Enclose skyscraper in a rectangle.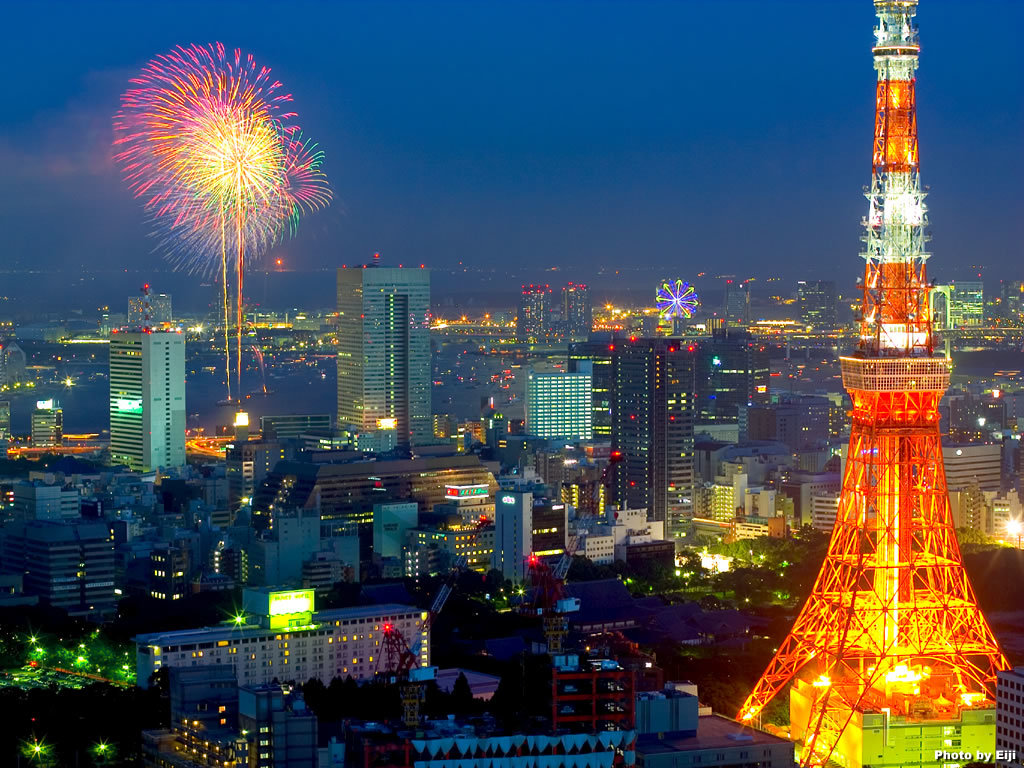
(left=611, top=323, right=710, bottom=532).
